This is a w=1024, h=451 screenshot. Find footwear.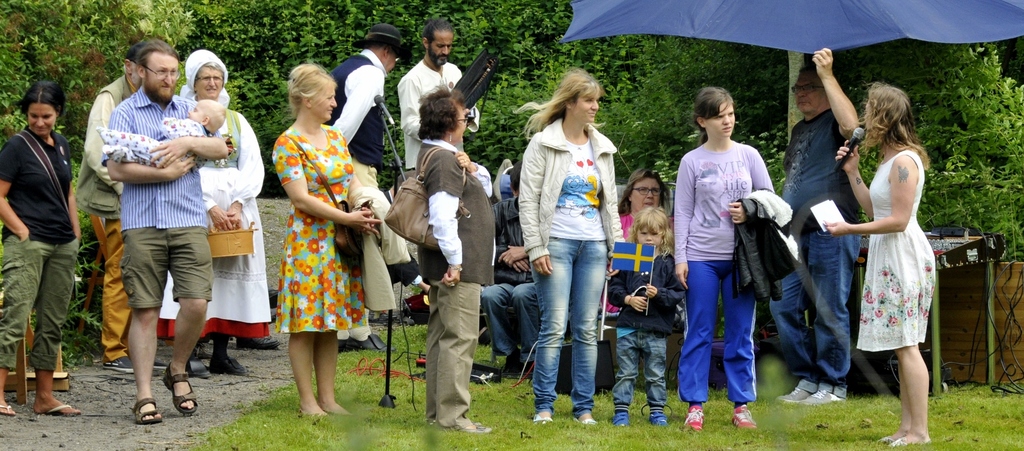
Bounding box: <region>209, 348, 247, 375</region>.
